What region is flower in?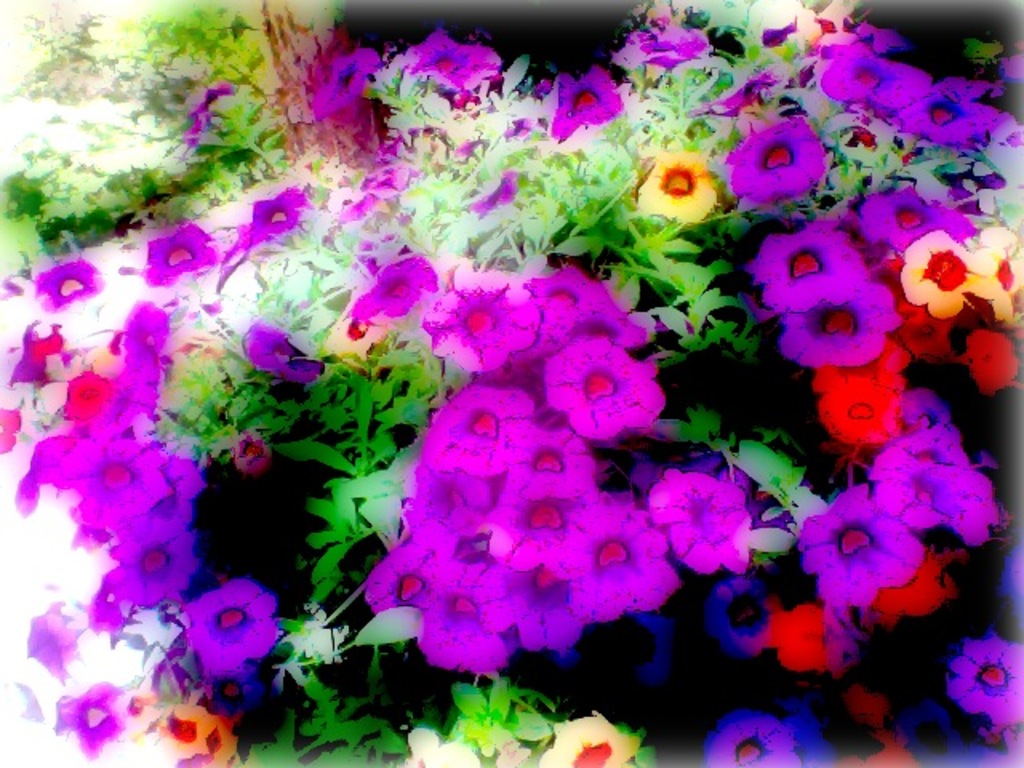
[x1=338, y1=157, x2=418, y2=213].
